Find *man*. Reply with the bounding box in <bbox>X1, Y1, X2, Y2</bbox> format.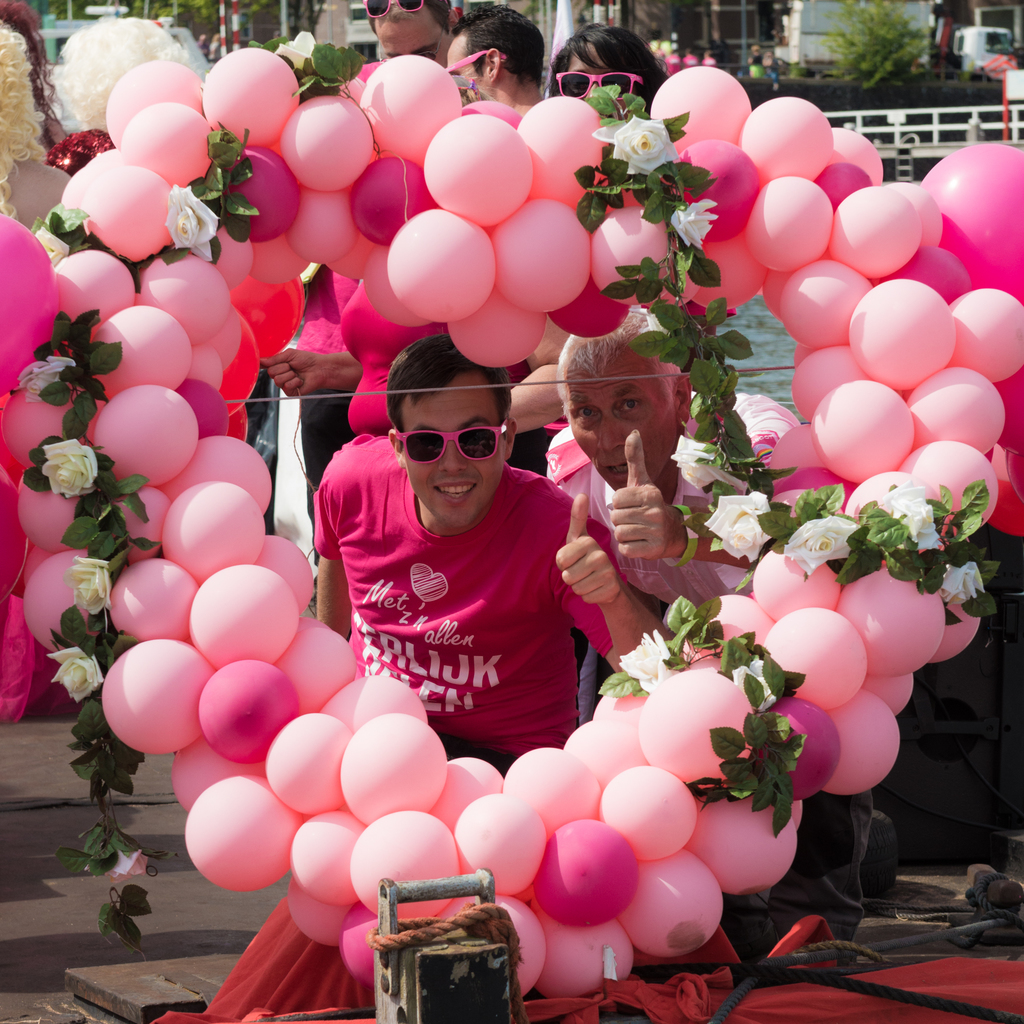
<bbox>538, 316, 882, 964</bbox>.
